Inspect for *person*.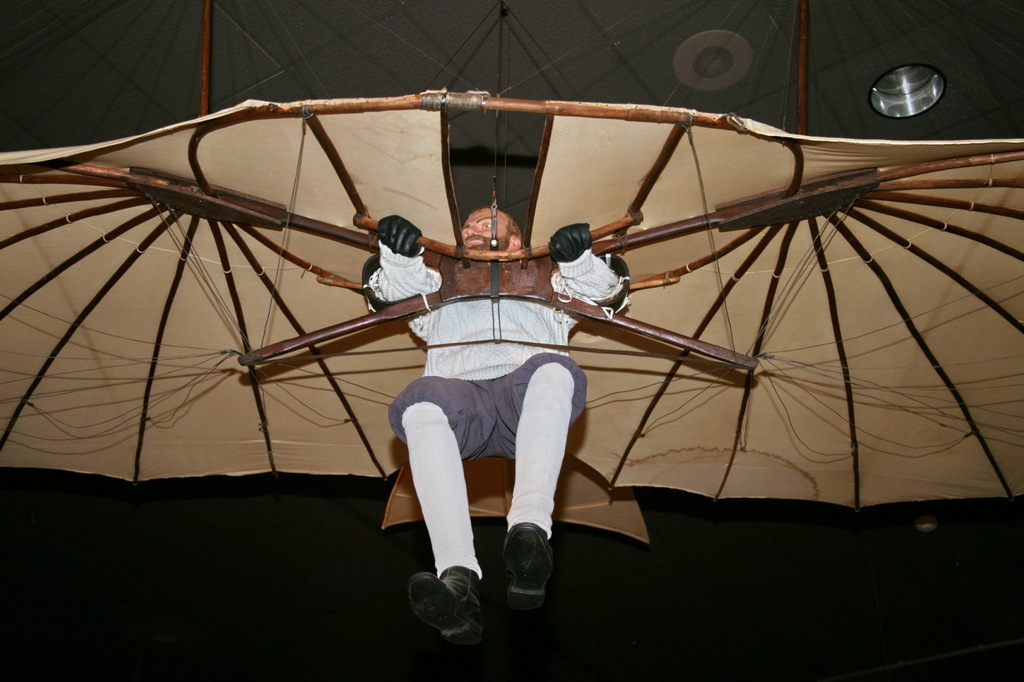
Inspection: [355,261,605,630].
